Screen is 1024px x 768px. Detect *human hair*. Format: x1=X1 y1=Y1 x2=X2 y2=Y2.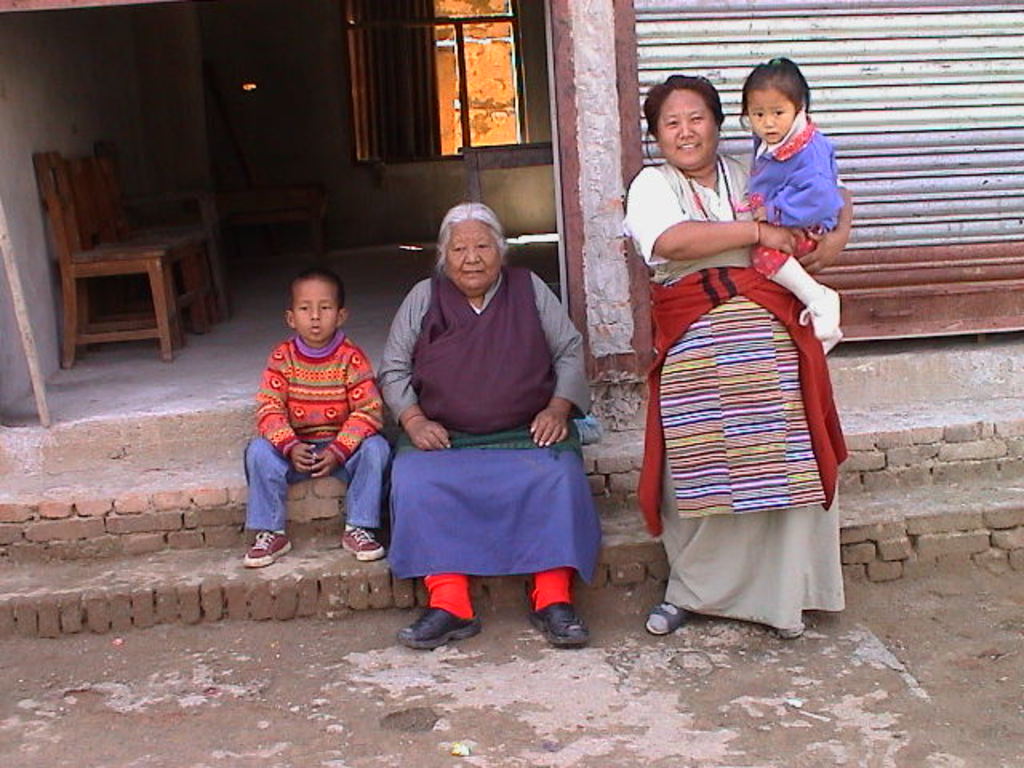
x1=435 y1=203 x2=510 y2=285.
